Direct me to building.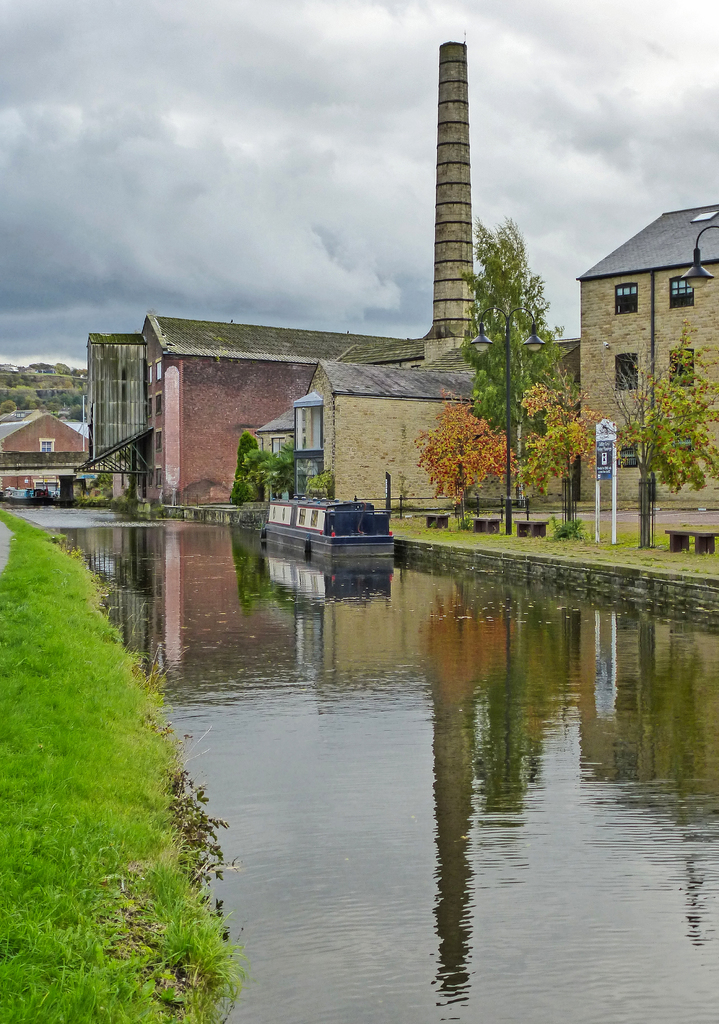
Direction: rect(113, 312, 421, 505).
